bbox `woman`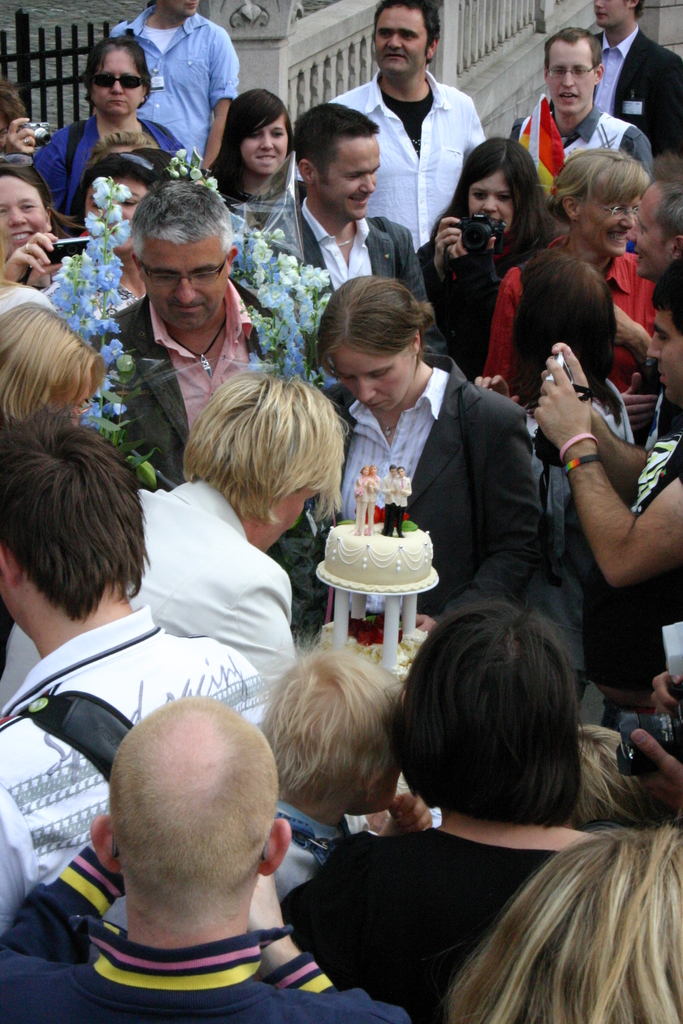
x1=161 y1=106 x2=322 y2=253
